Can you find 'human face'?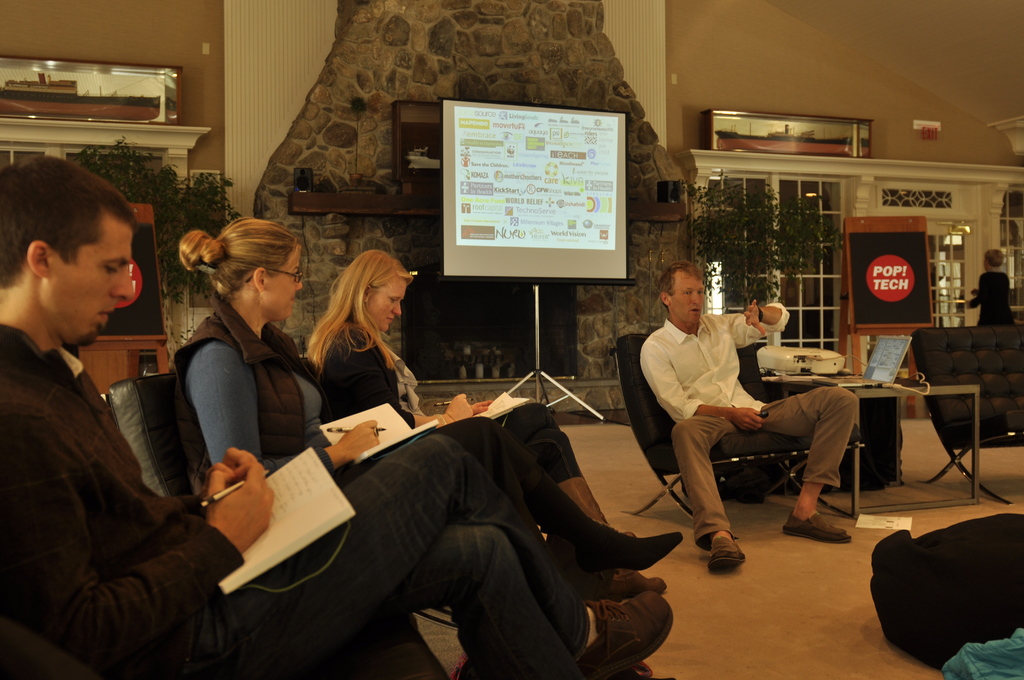
Yes, bounding box: 369, 282, 409, 330.
